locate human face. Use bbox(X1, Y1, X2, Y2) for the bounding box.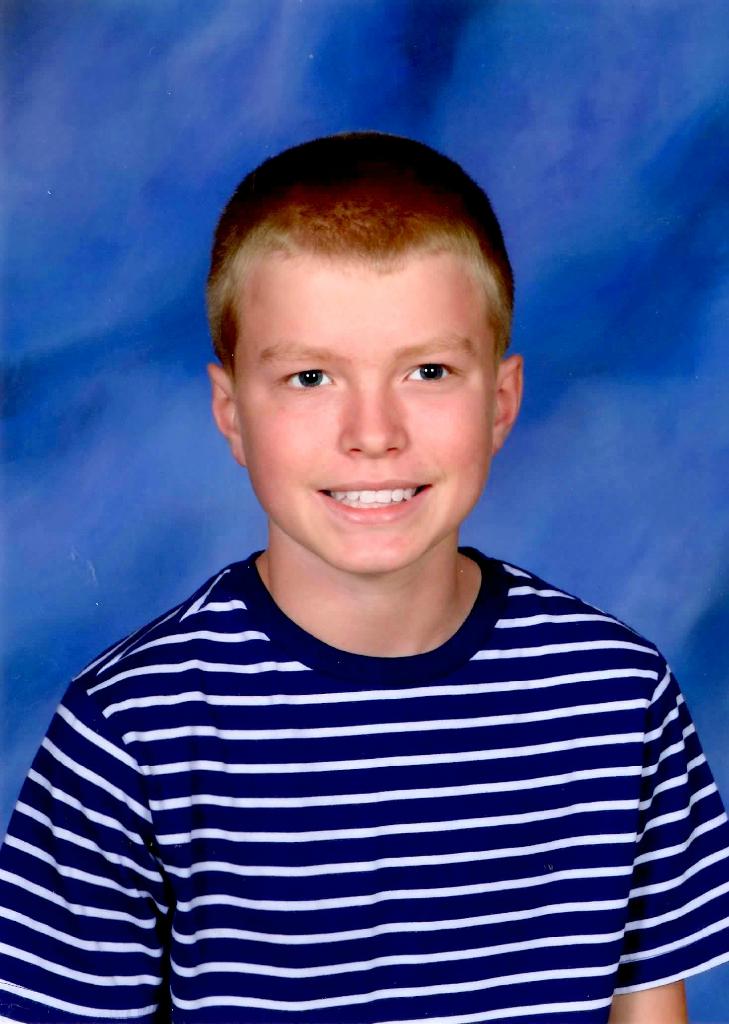
bbox(234, 252, 493, 574).
